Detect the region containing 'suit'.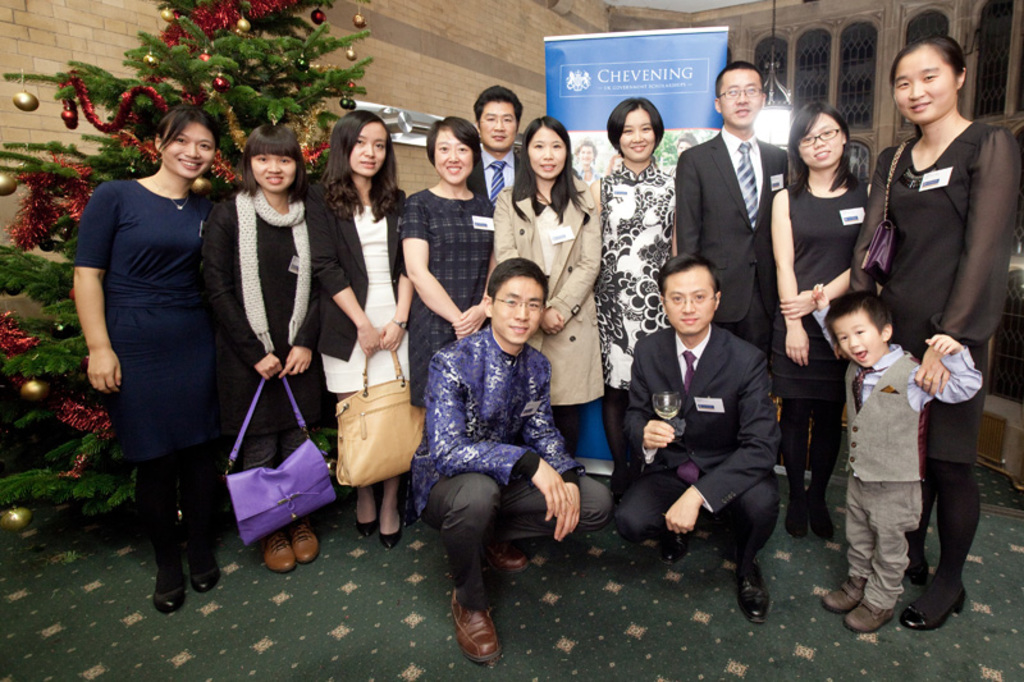
box(611, 325, 783, 572).
